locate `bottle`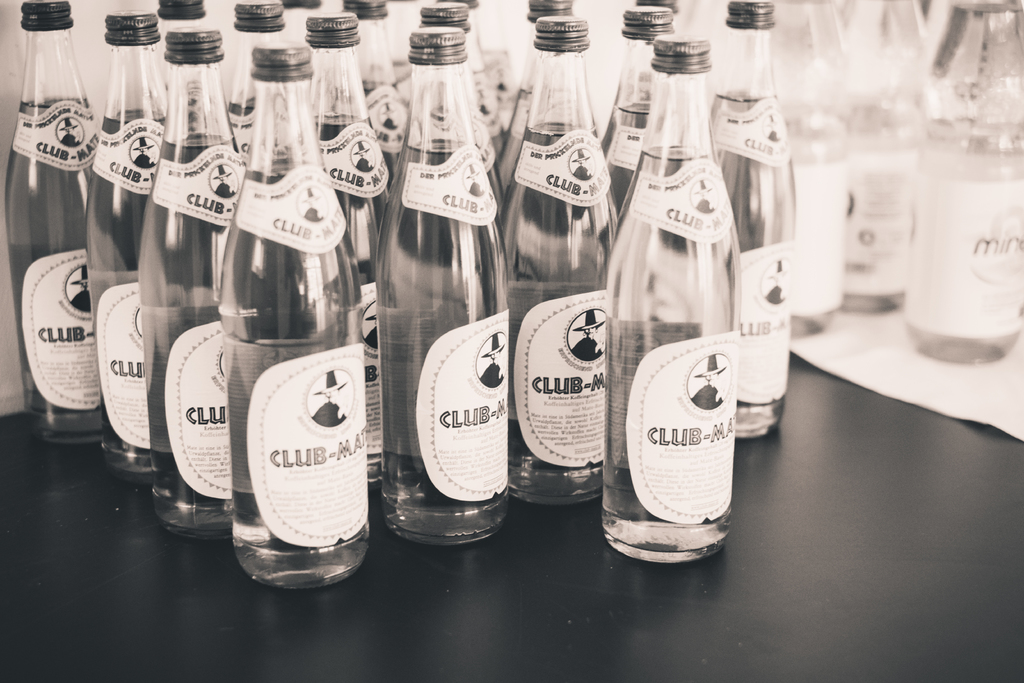
bbox=[82, 2, 168, 476]
